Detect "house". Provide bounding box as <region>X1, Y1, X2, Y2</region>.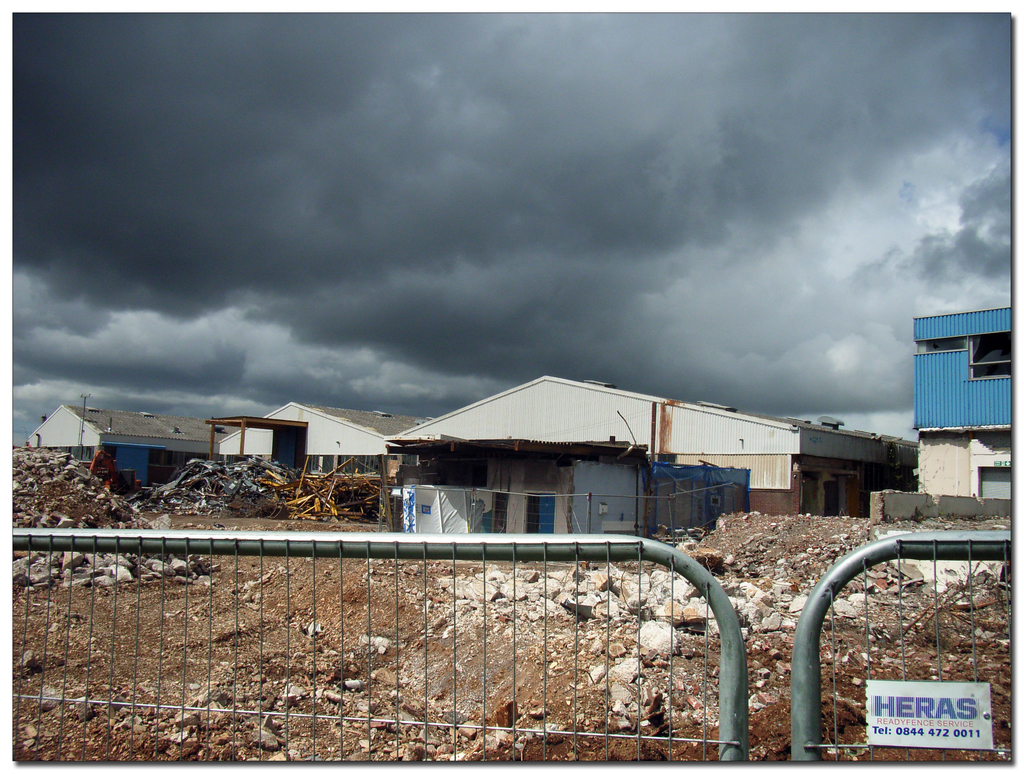
<region>19, 399, 246, 491</region>.
